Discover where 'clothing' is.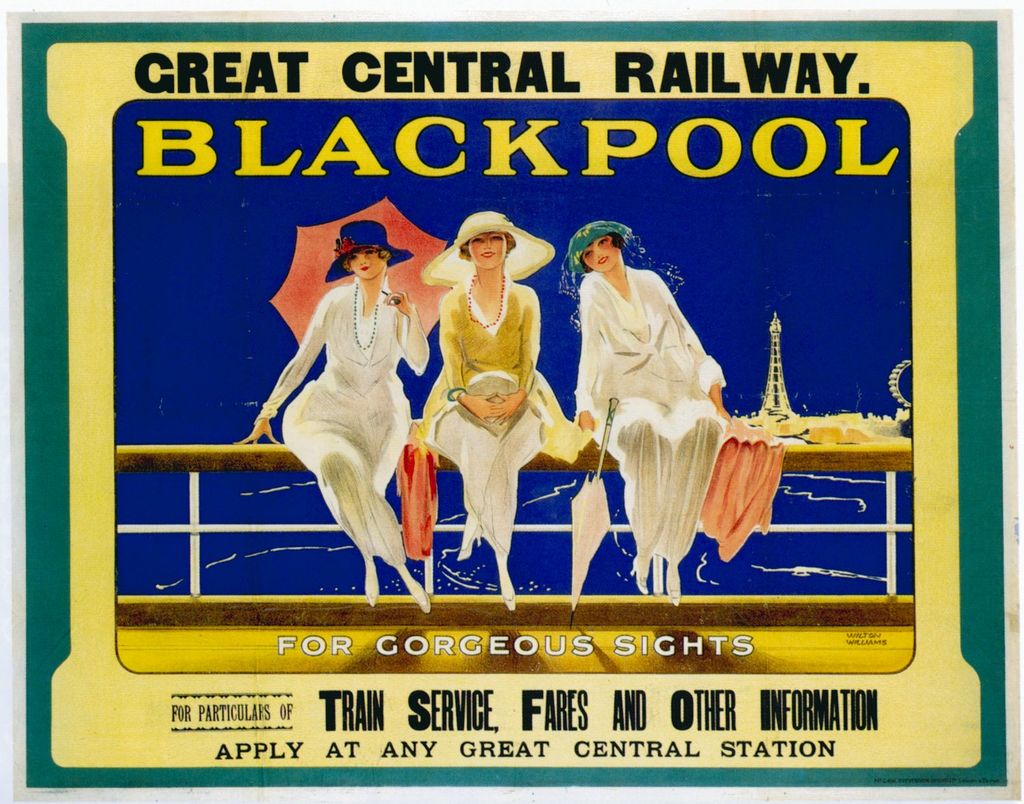
Discovered at locate(562, 213, 740, 539).
